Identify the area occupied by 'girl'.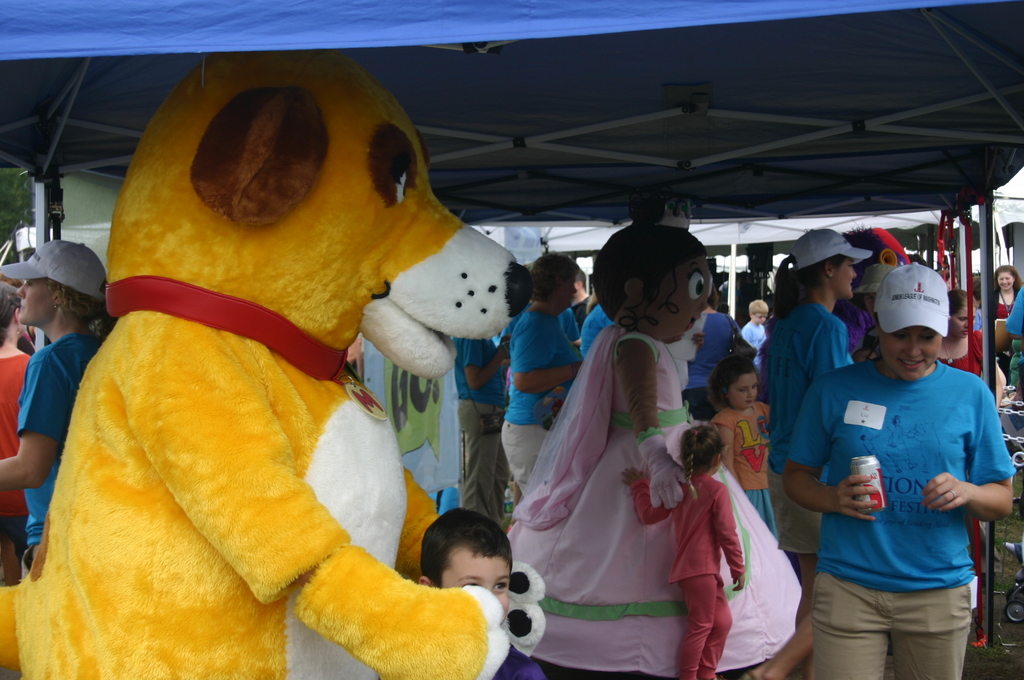
Area: crop(989, 266, 1023, 383).
